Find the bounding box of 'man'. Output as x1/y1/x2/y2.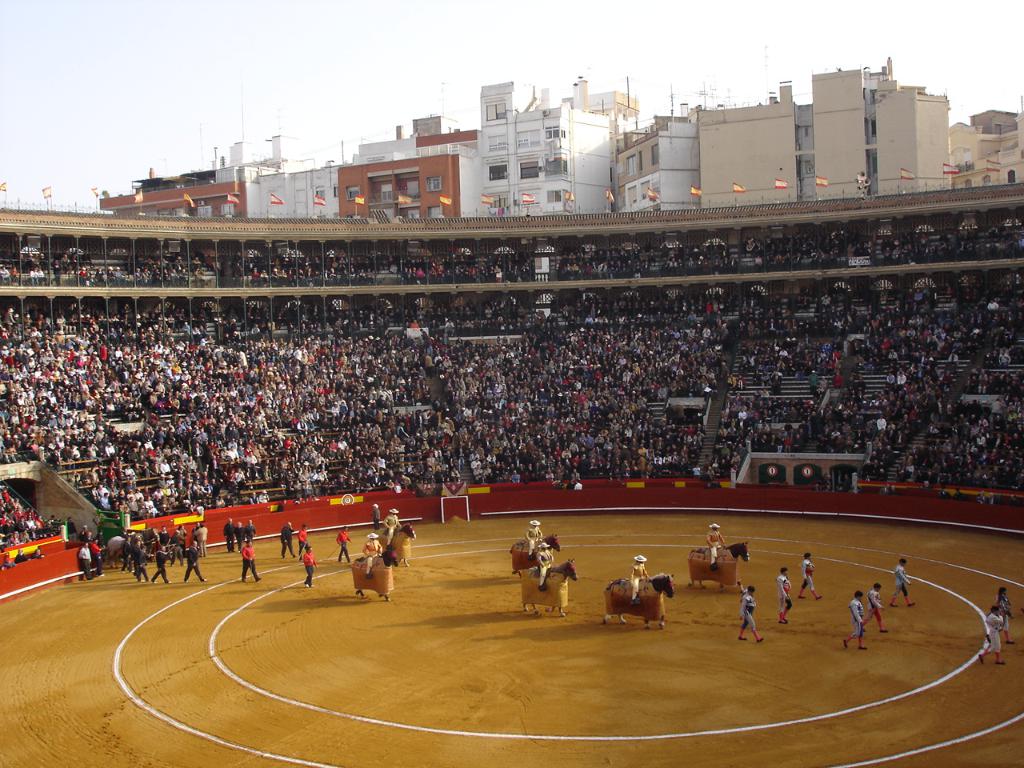
300/544/320/586.
